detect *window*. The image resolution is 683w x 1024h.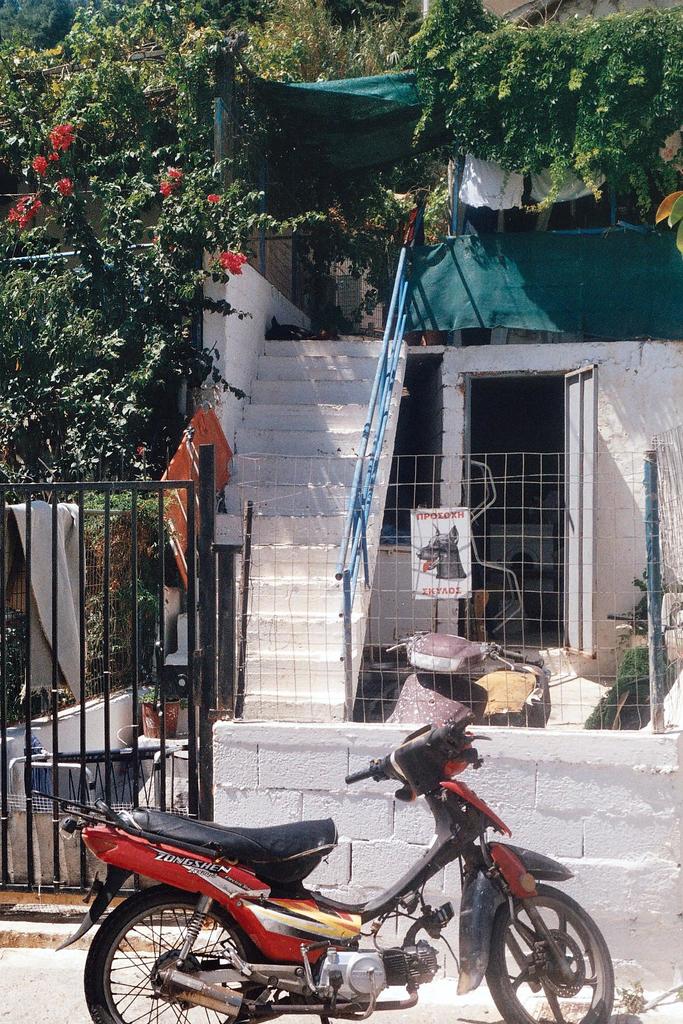
x1=382, y1=355, x2=443, y2=555.
